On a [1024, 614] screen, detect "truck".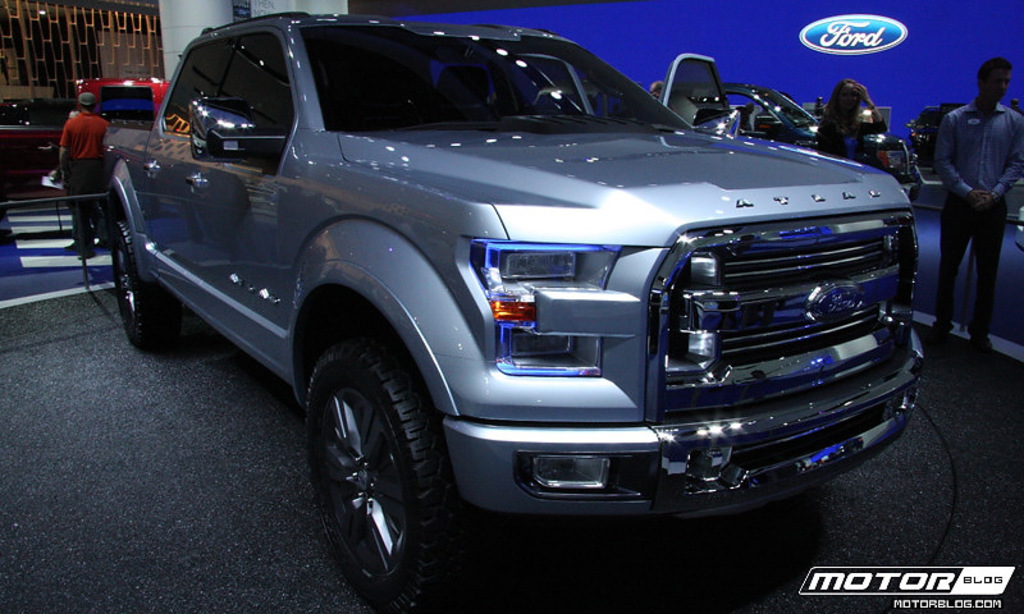
{"left": 101, "top": 6, "right": 925, "bottom": 611}.
